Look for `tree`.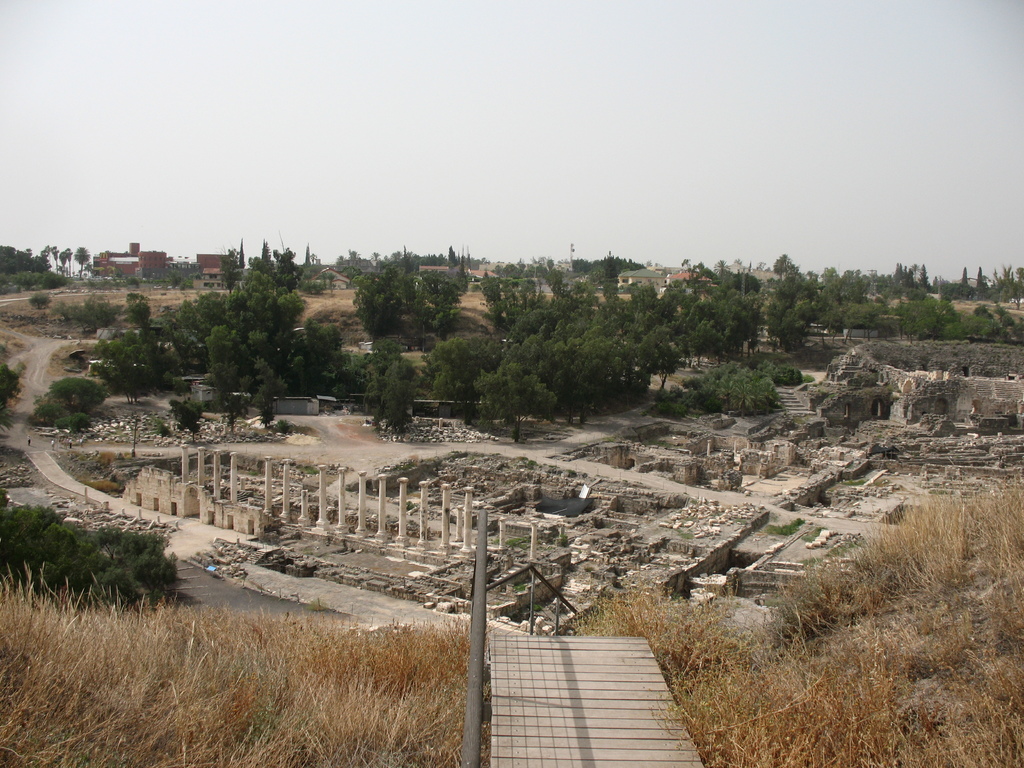
Found: Rect(225, 265, 305, 353).
